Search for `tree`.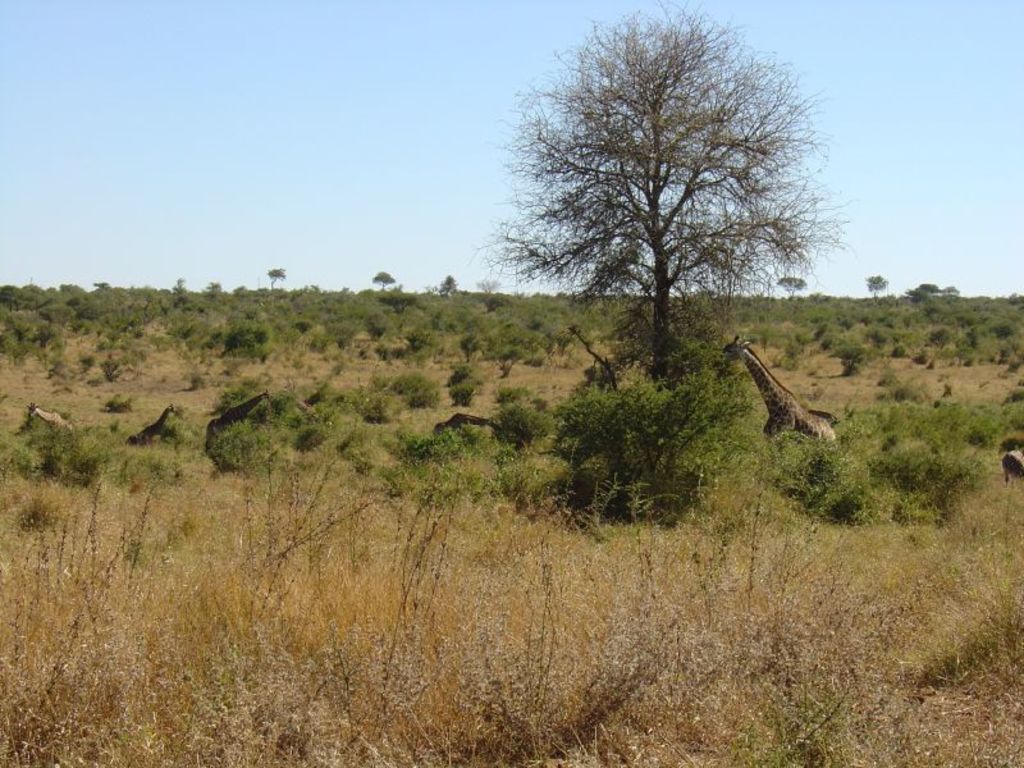
Found at pyautogui.locateOnScreen(908, 282, 955, 293).
